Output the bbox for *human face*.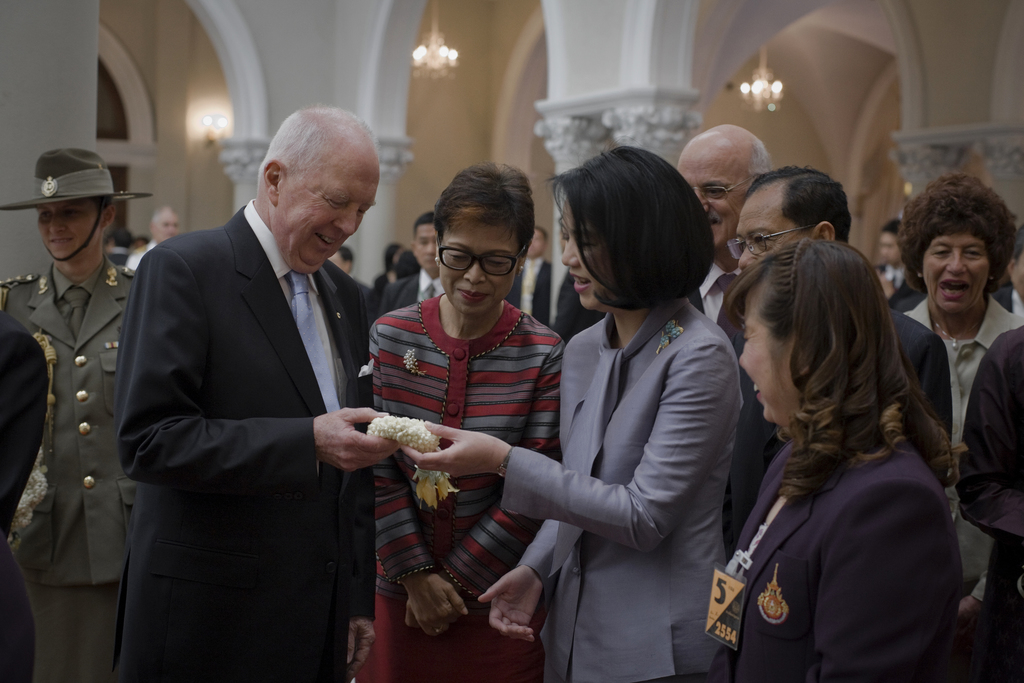
pyautogui.locateOnScreen(557, 198, 620, 310).
